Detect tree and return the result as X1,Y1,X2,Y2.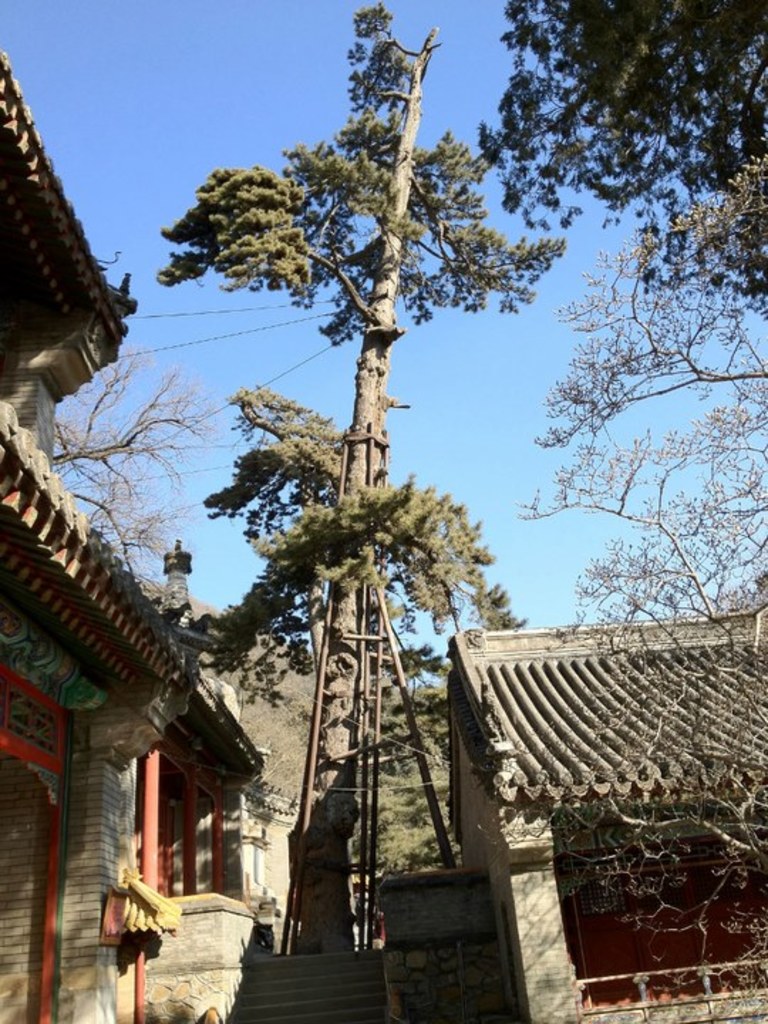
146,0,575,804.
